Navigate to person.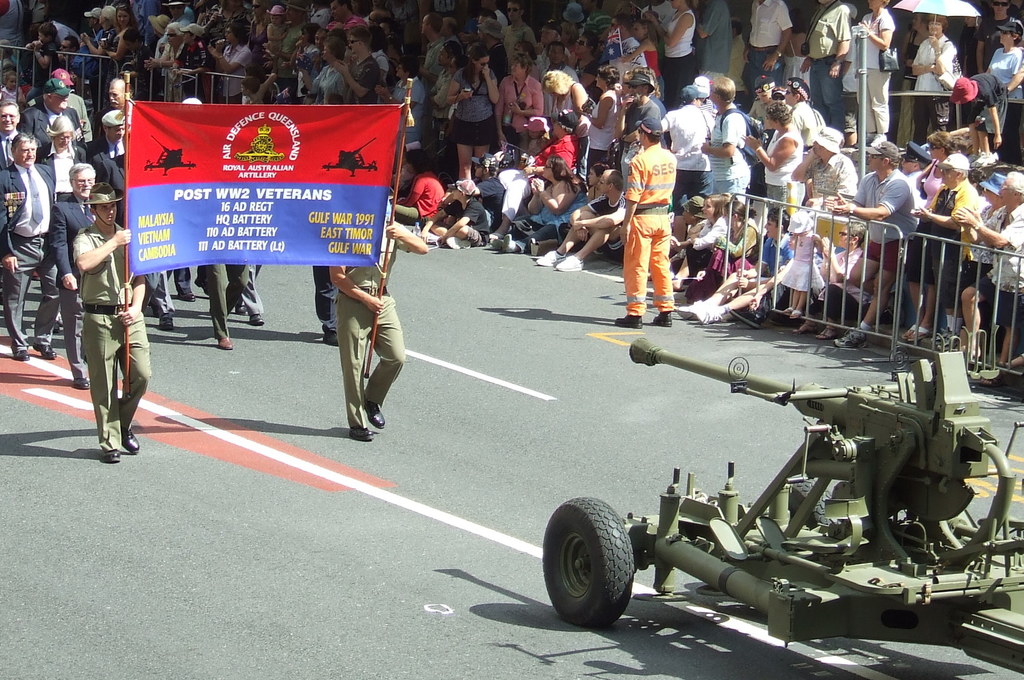
Navigation target: x1=314, y1=266, x2=343, y2=347.
